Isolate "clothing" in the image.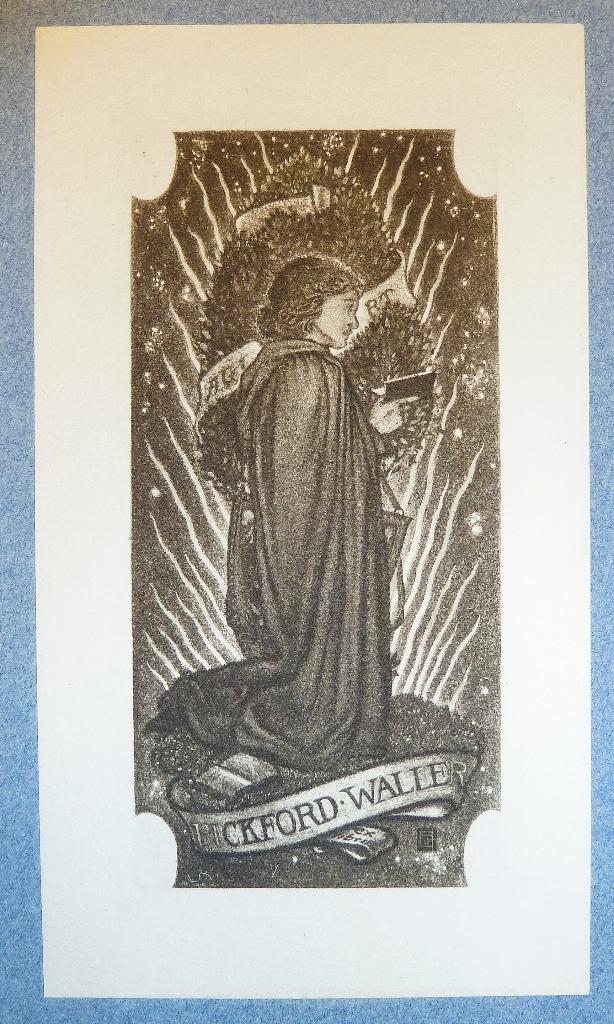
Isolated region: rect(141, 338, 465, 773).
